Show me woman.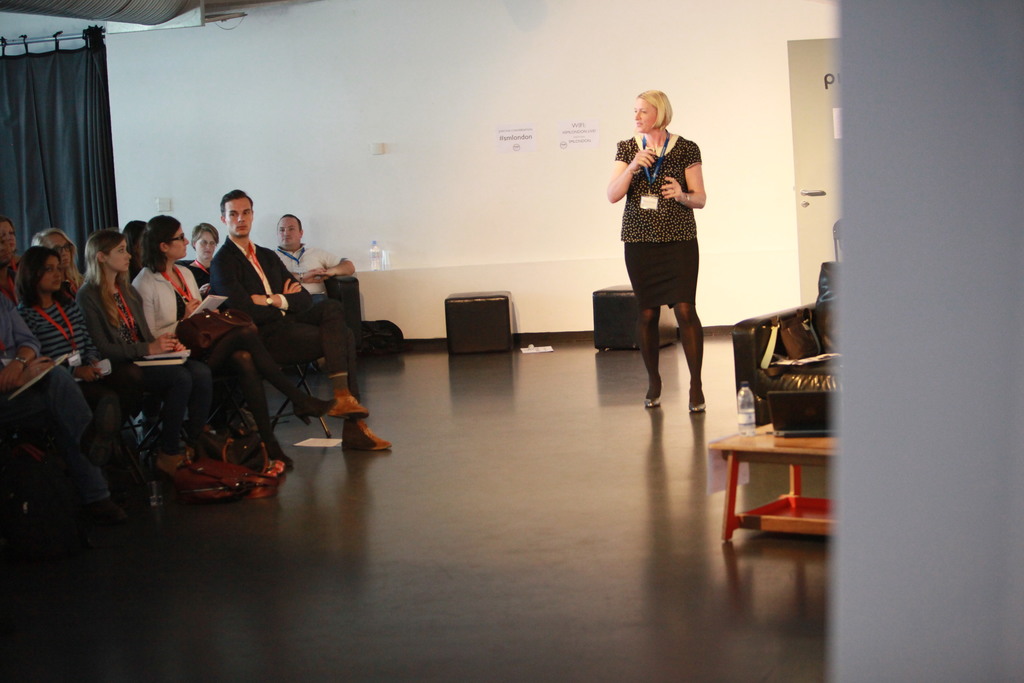
woman is here: 190,222,220,299.
